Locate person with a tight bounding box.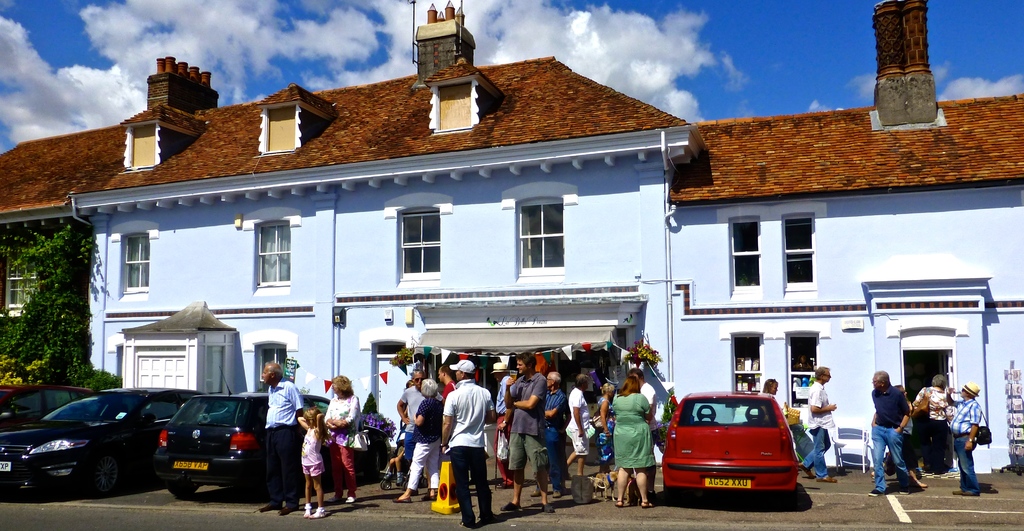
x1=758, y1=377, x2=794, y2=459.
